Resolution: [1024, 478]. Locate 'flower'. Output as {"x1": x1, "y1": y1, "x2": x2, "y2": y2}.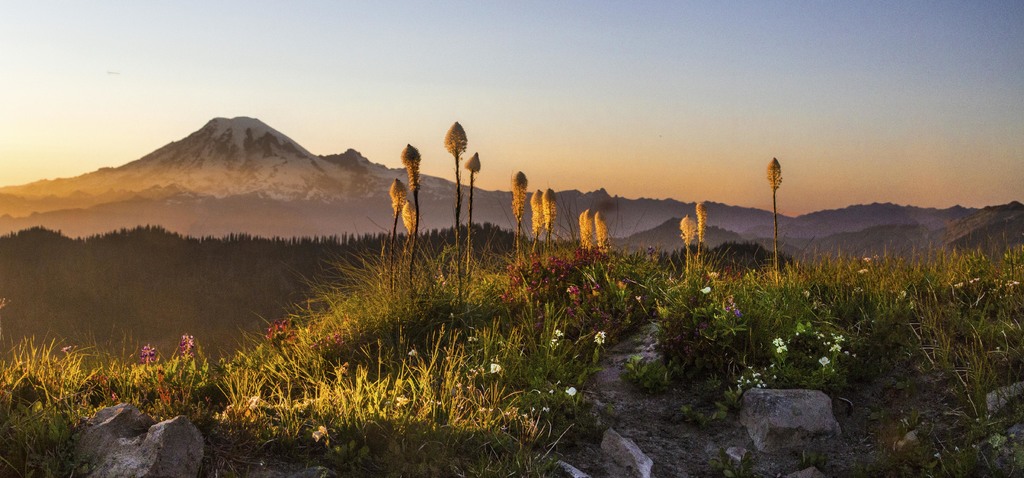
{"x1": 625, "y1": 273, "x2": 632, "y2": 286}.
